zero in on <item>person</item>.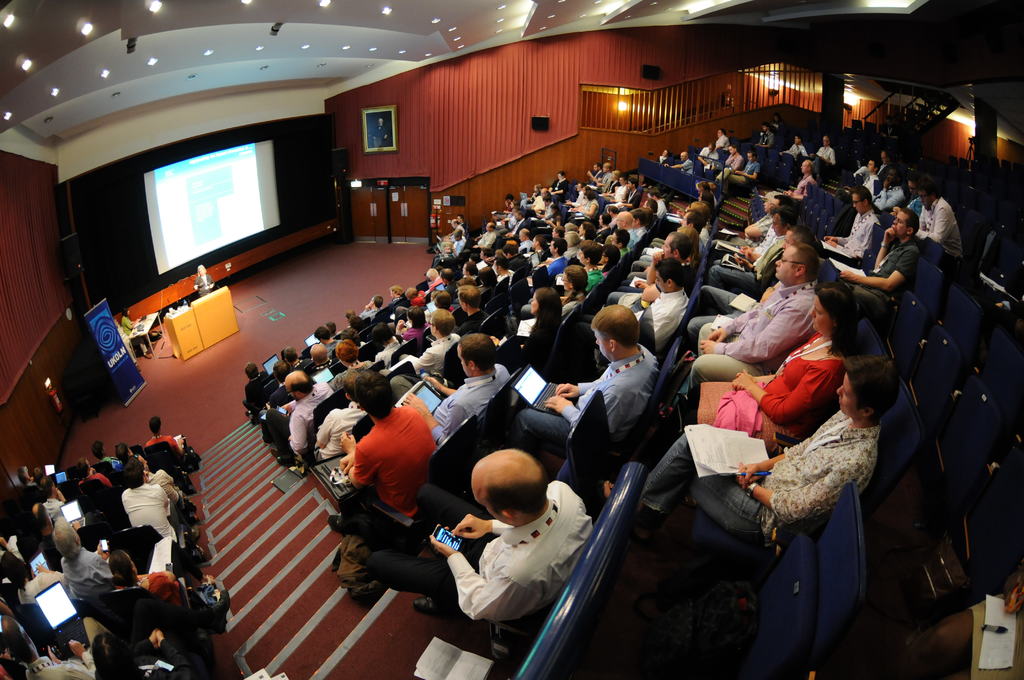
Zeroed in: detection(693, 239, 813, 391).
